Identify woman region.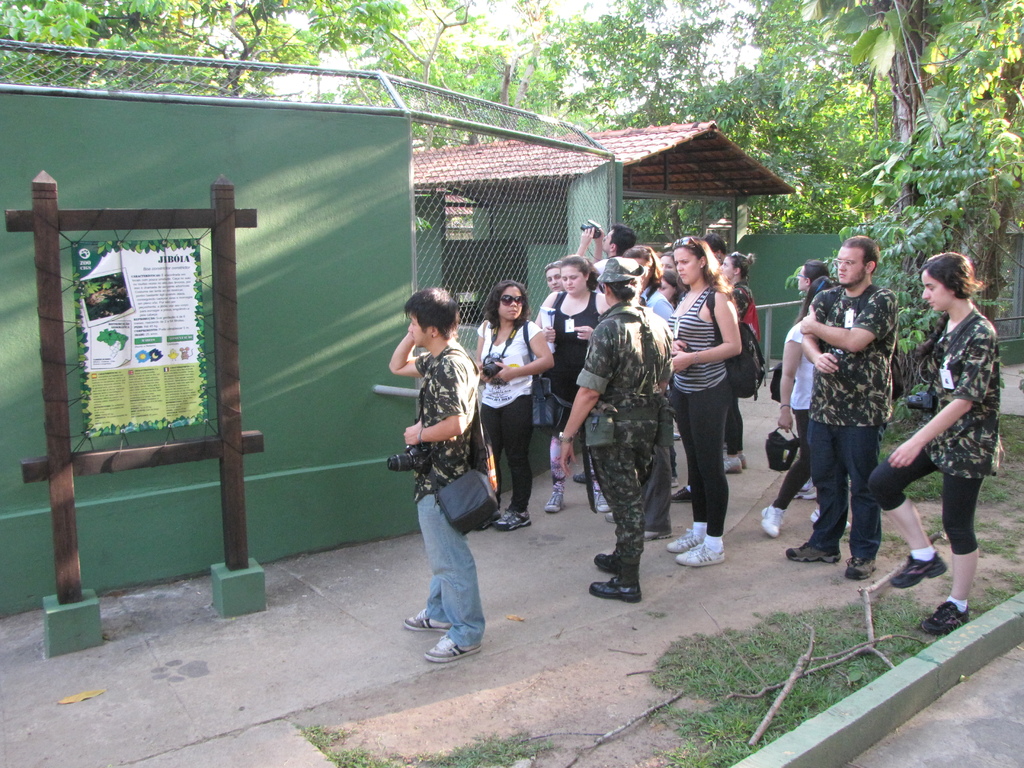
Region: (627,246,677,540).
